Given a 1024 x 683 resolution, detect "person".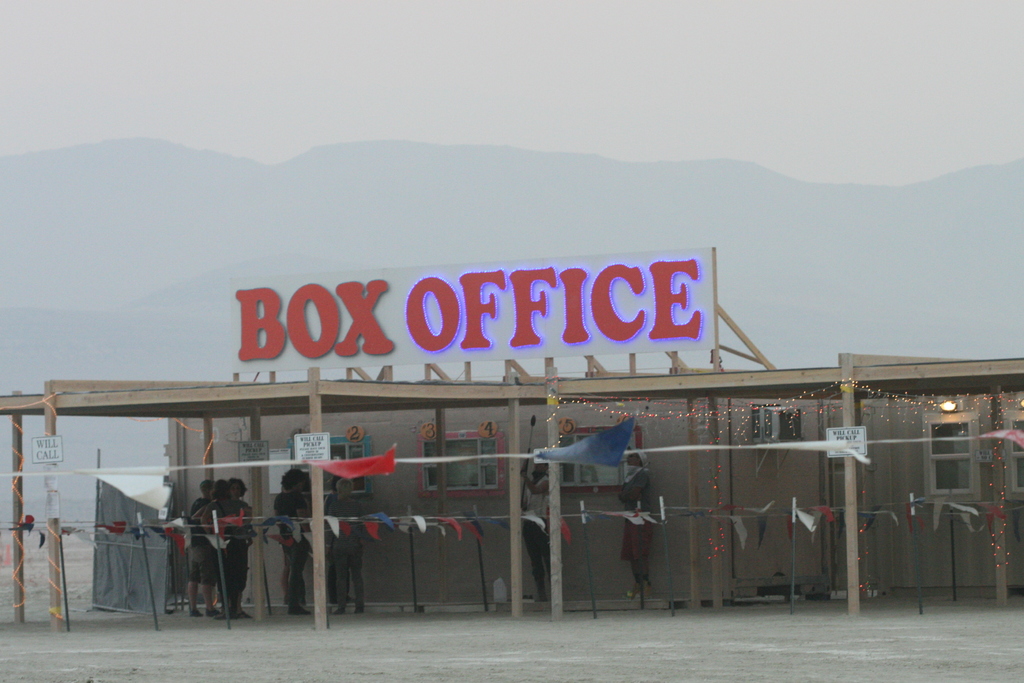
323 484 378 620.
